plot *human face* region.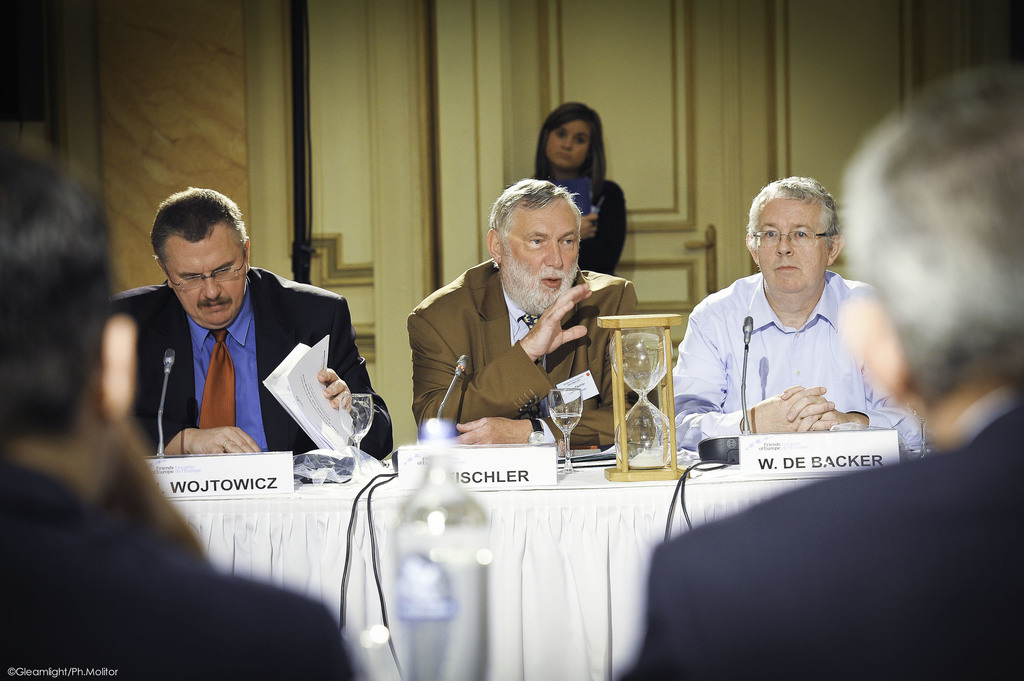
Plotted at crop(545, 118, 590, 175).
